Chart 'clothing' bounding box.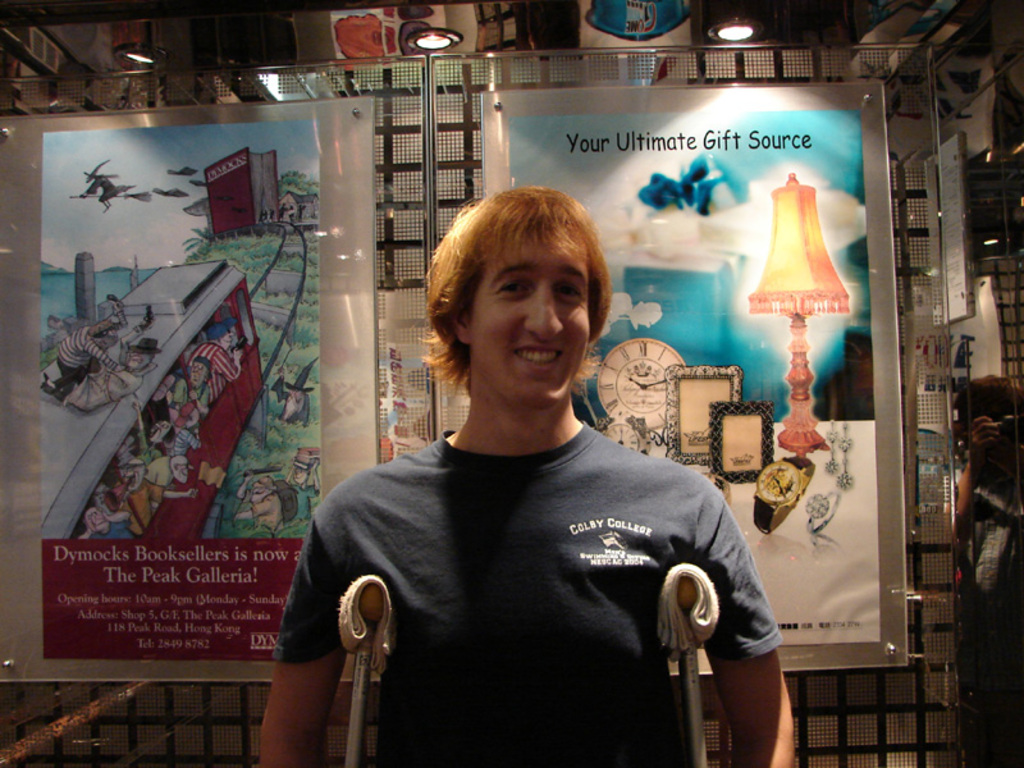
Charted: bbox=[289, 310, 786, 764].
